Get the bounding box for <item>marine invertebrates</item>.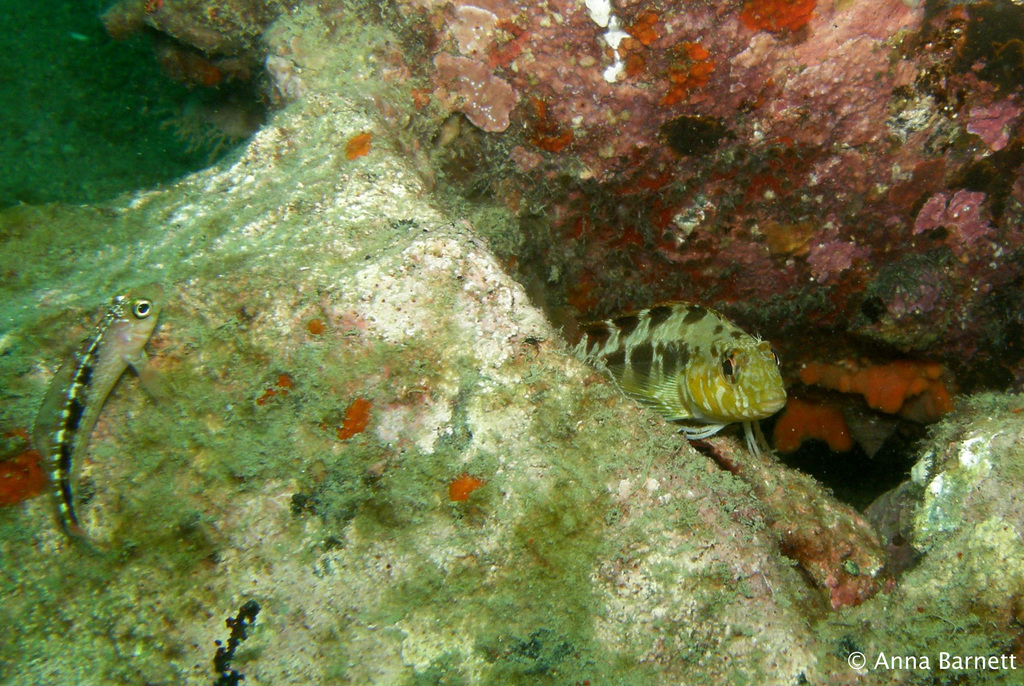
bbox=[567, 299, 797, 478].
